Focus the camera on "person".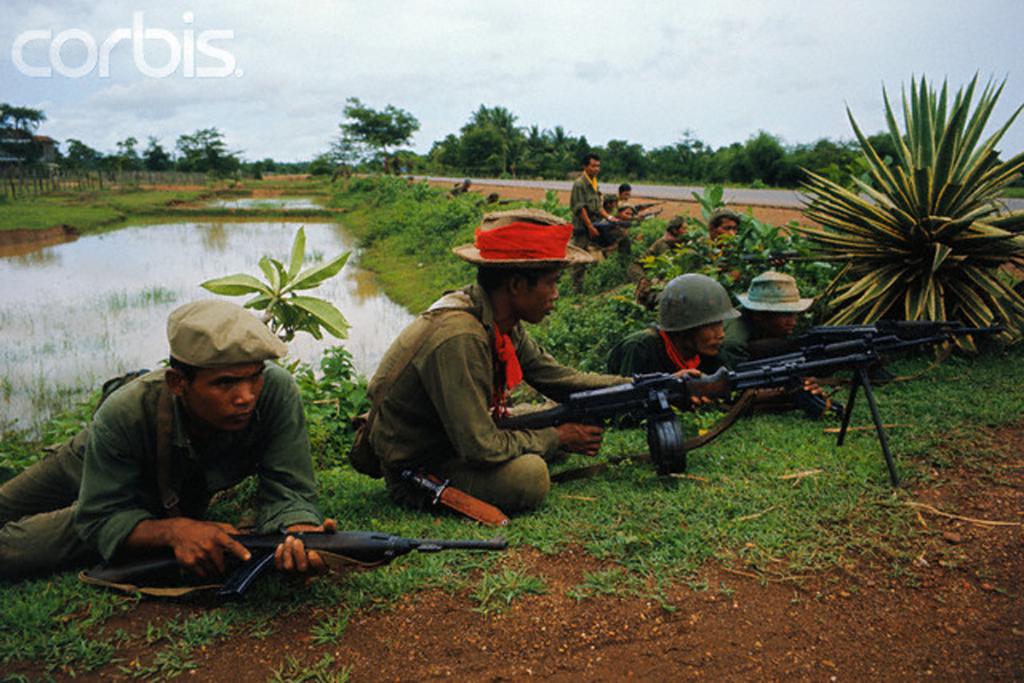
Focus region: {"x1": 0, "y1": 296, "x2": 340, "y2": 574}.
